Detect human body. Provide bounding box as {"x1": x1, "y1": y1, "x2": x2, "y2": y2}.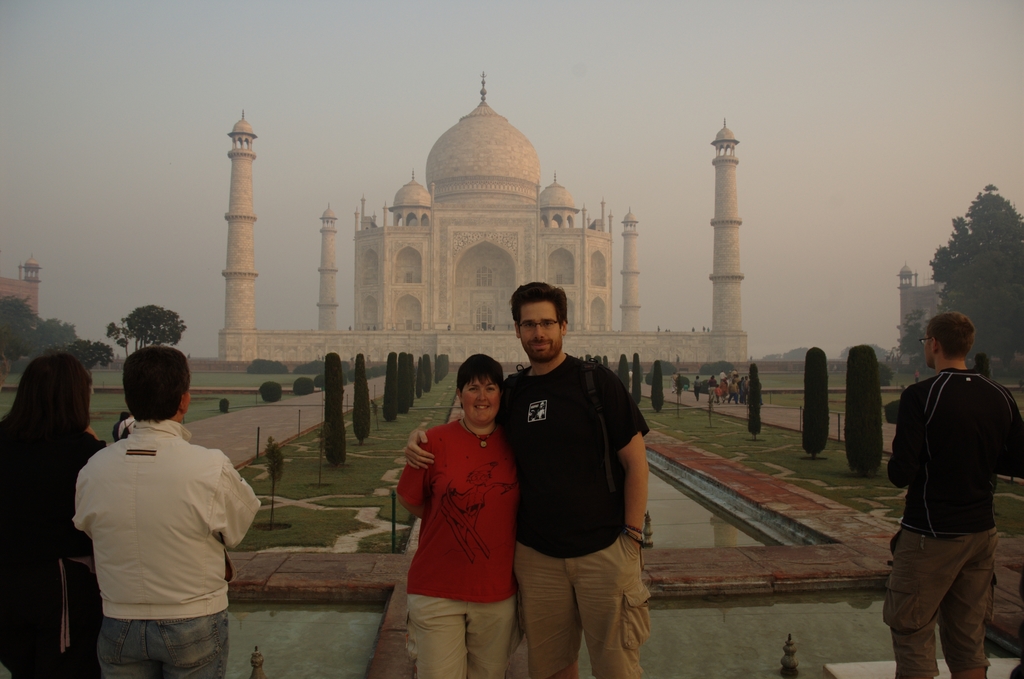
{"x1": 404, "y1": 271, "x2": 660, "y2": 671}.
